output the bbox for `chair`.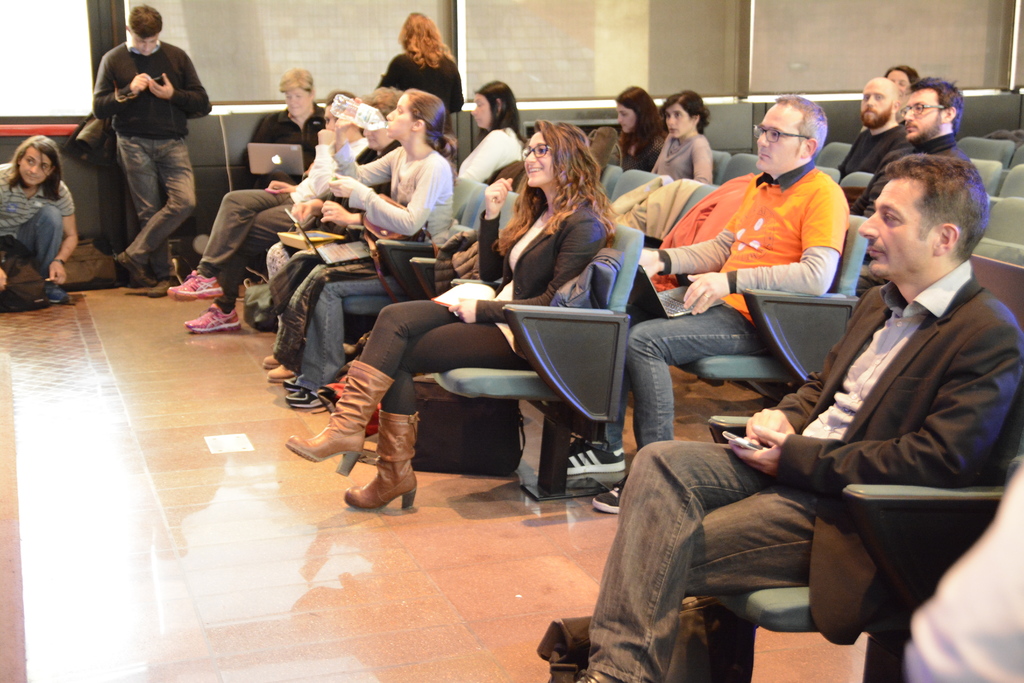
(708, 148, 729, 182).
